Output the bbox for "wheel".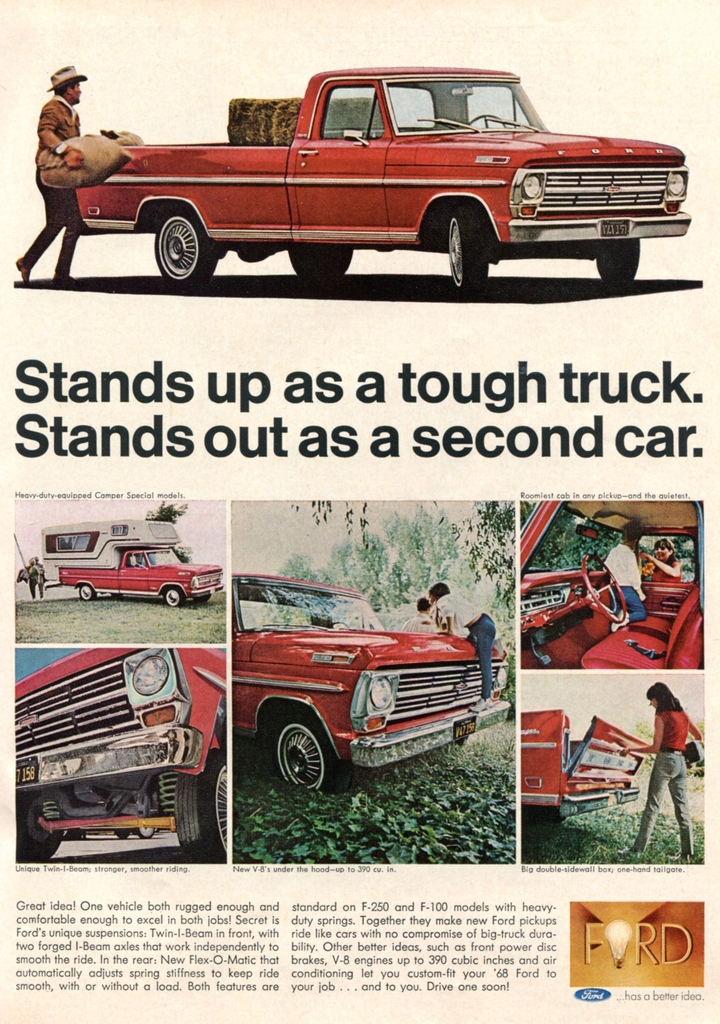
l=164, t=589, r=185, b=607.
